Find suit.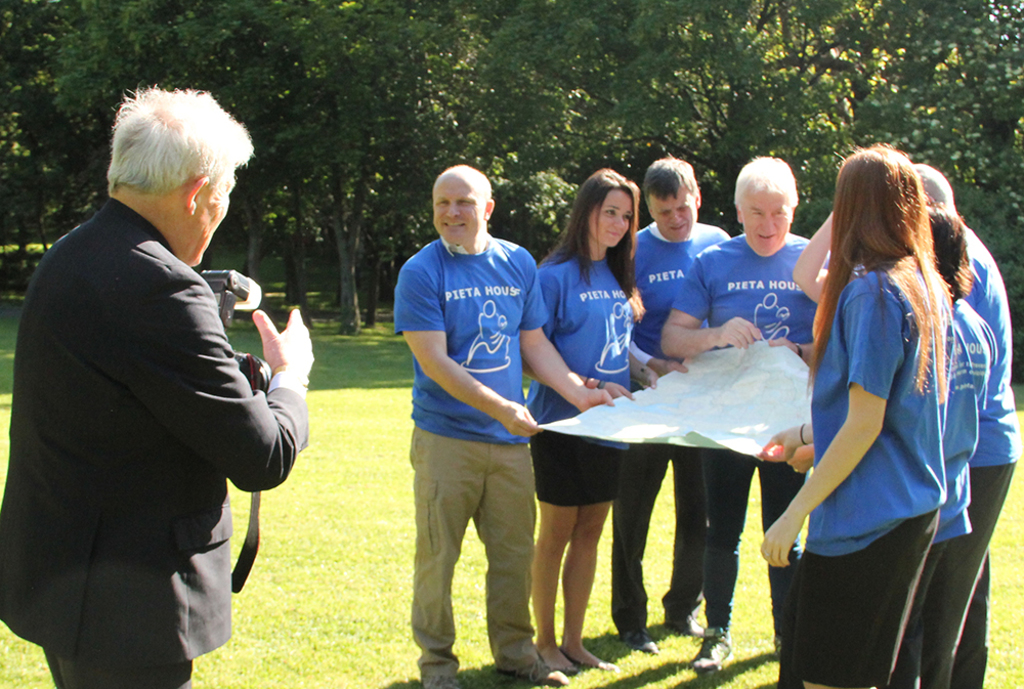
{"x1": 19, "y1": 125, "x2": 294, "y2": 673}.
